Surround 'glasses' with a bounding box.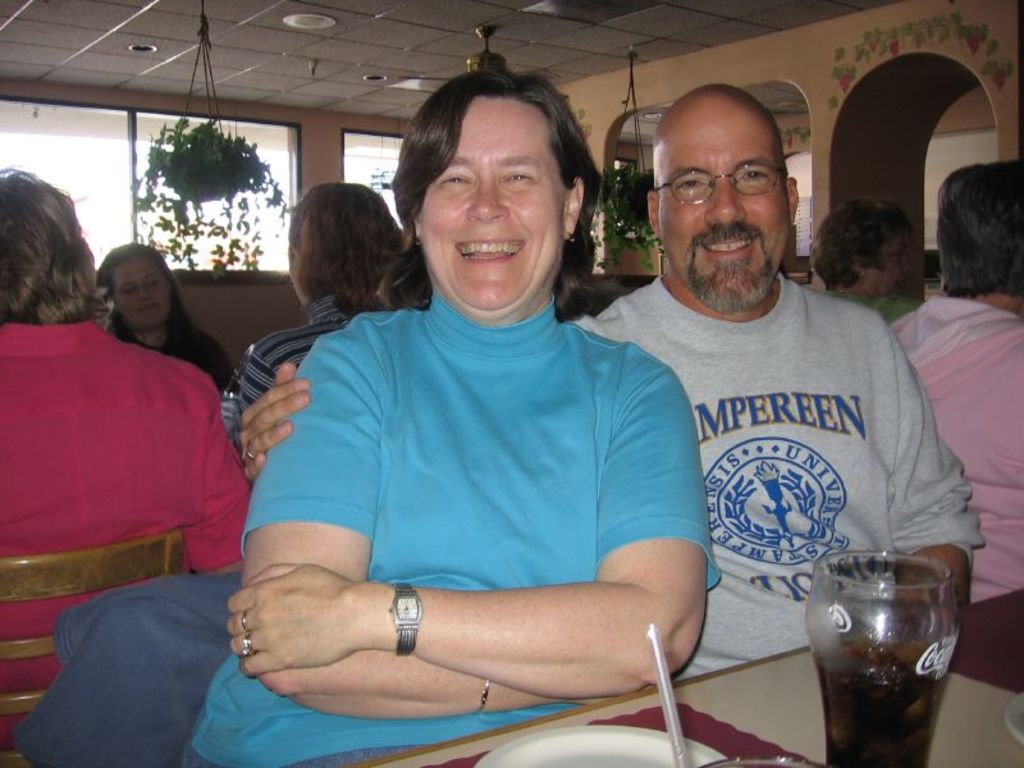
{"x1": 653, "y1": 164, "x2": 787, "y2": 204}.
